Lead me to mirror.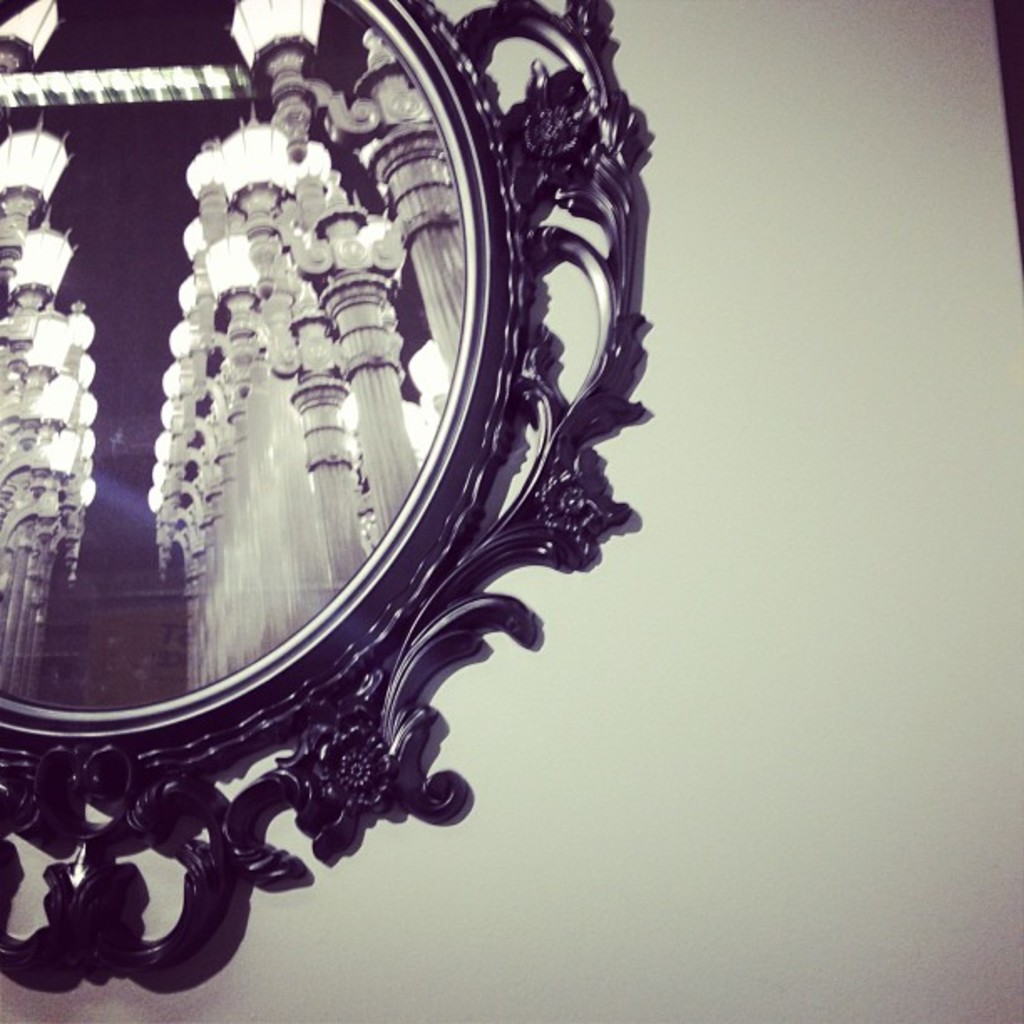
Lead to x1=0 y1=0 x2=467 y2=709.
